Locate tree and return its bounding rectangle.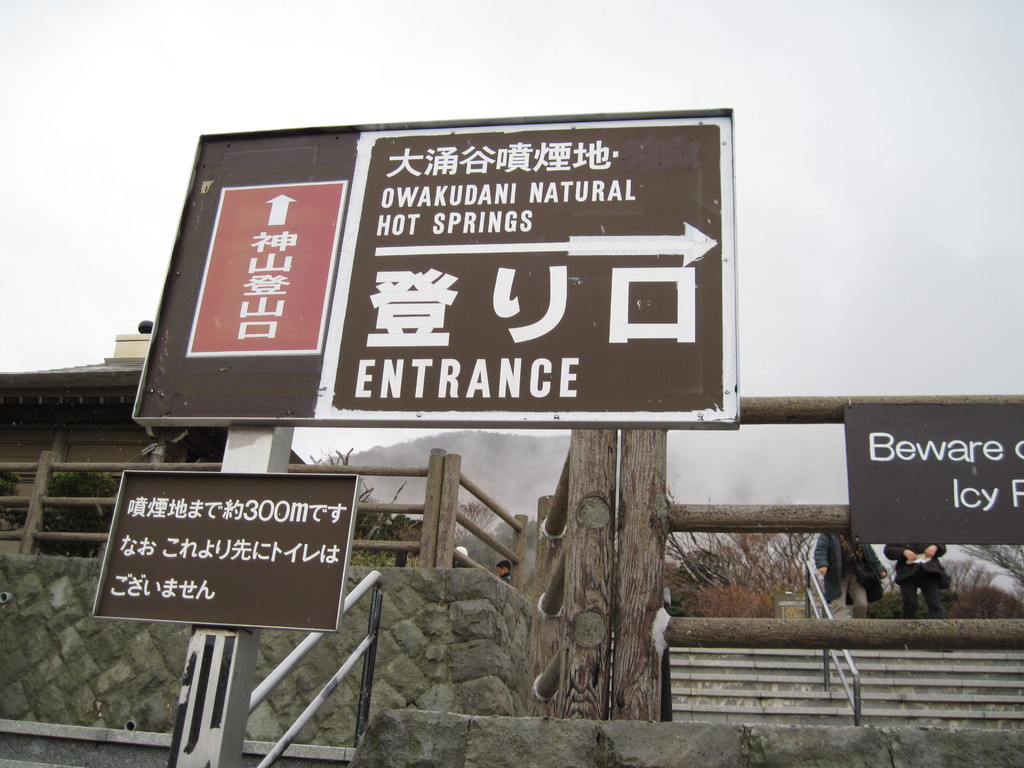
656/523/811/616.
